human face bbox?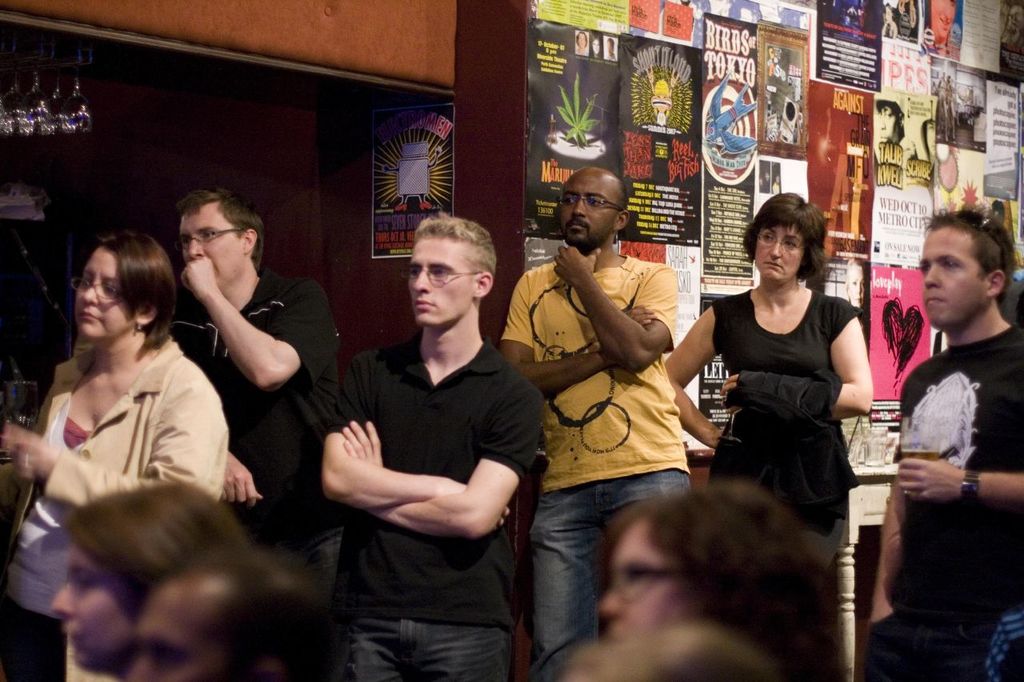
l=555, t=171, r=618, b=242
